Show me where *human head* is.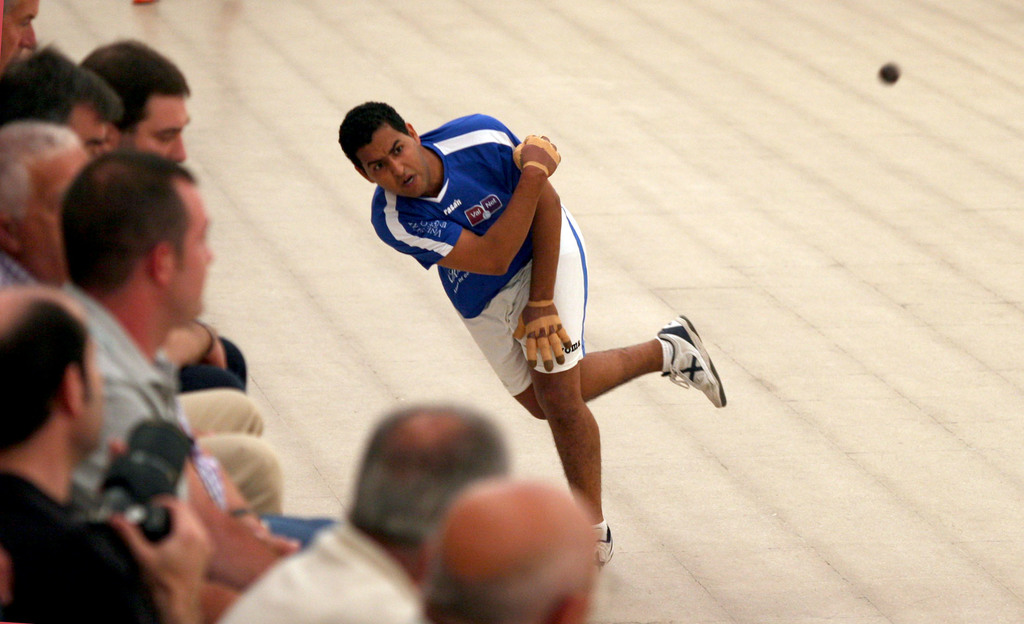
*human head* is at 56:149:213:328.
